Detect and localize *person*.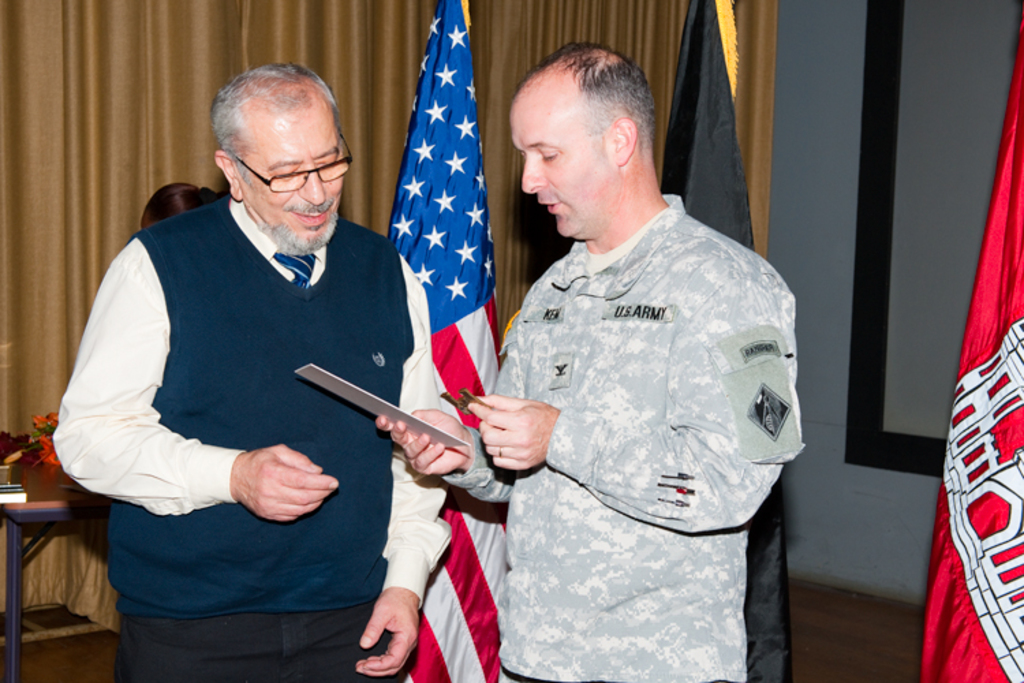
Localized at (left=63, top=59, right=459, bottom=682).
